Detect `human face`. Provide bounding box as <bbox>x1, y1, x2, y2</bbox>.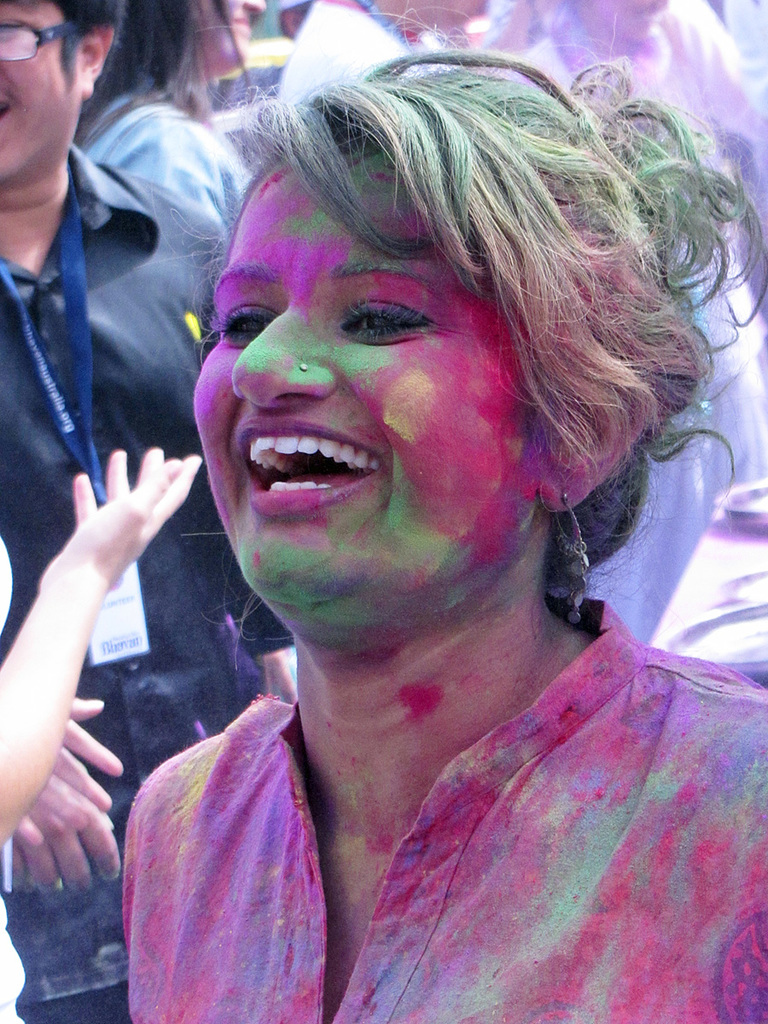
<bbox>0, 0, 84, 182</bbox>.
